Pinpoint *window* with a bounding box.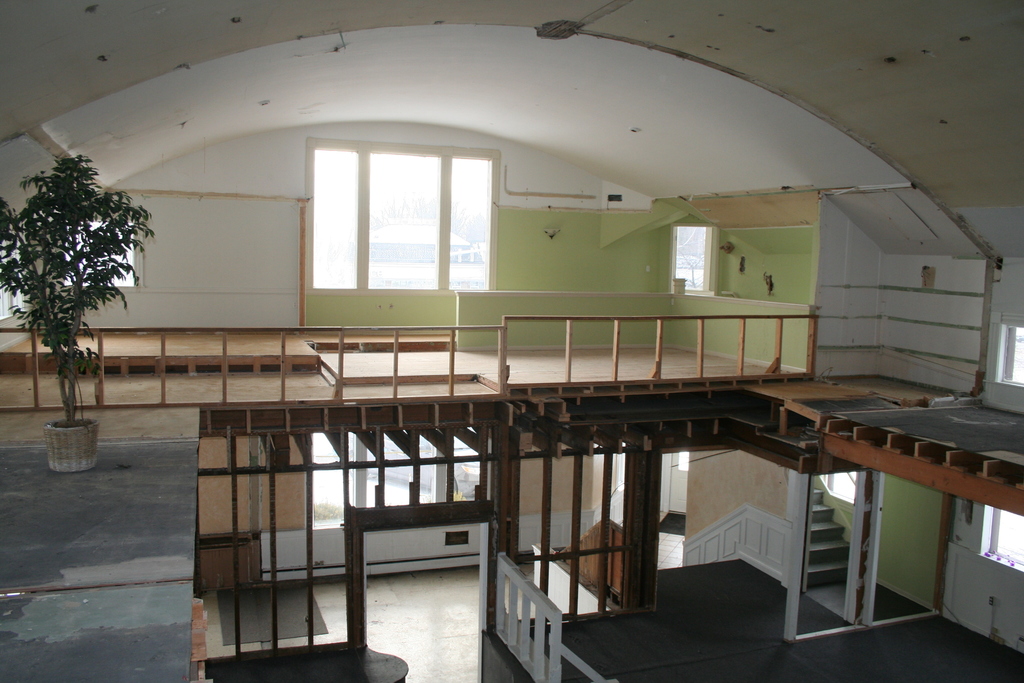
301, 429, 489, 531.
